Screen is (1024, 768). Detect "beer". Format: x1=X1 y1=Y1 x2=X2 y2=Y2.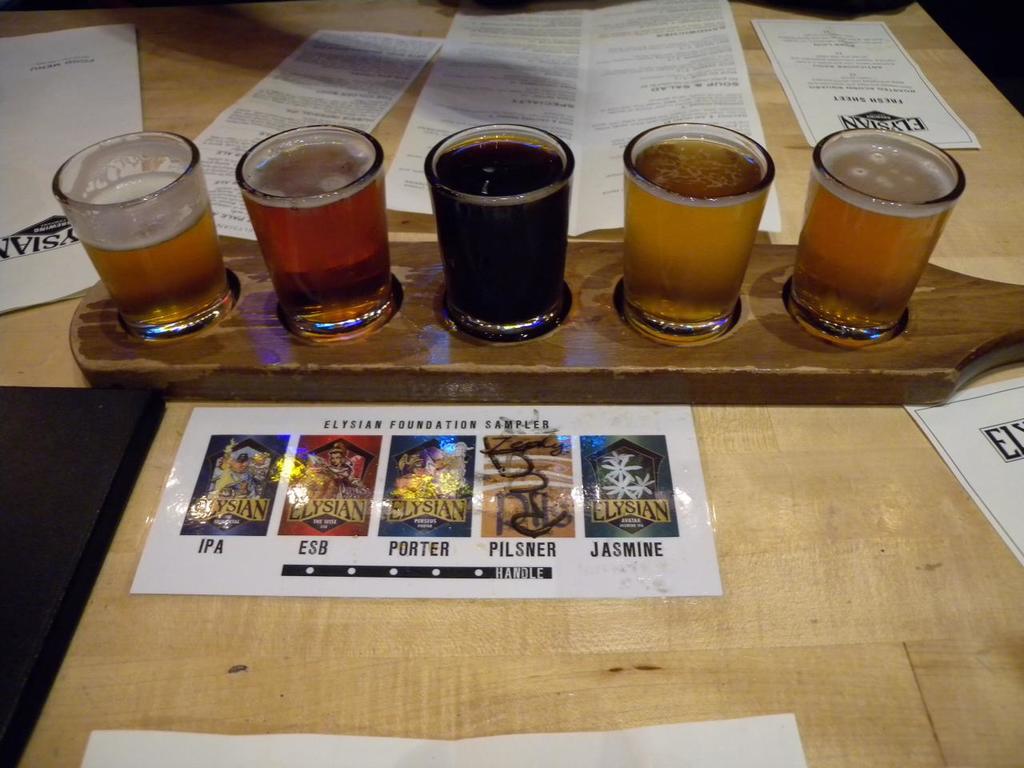
x1=66 y1=166 x2=235 y2=342.
